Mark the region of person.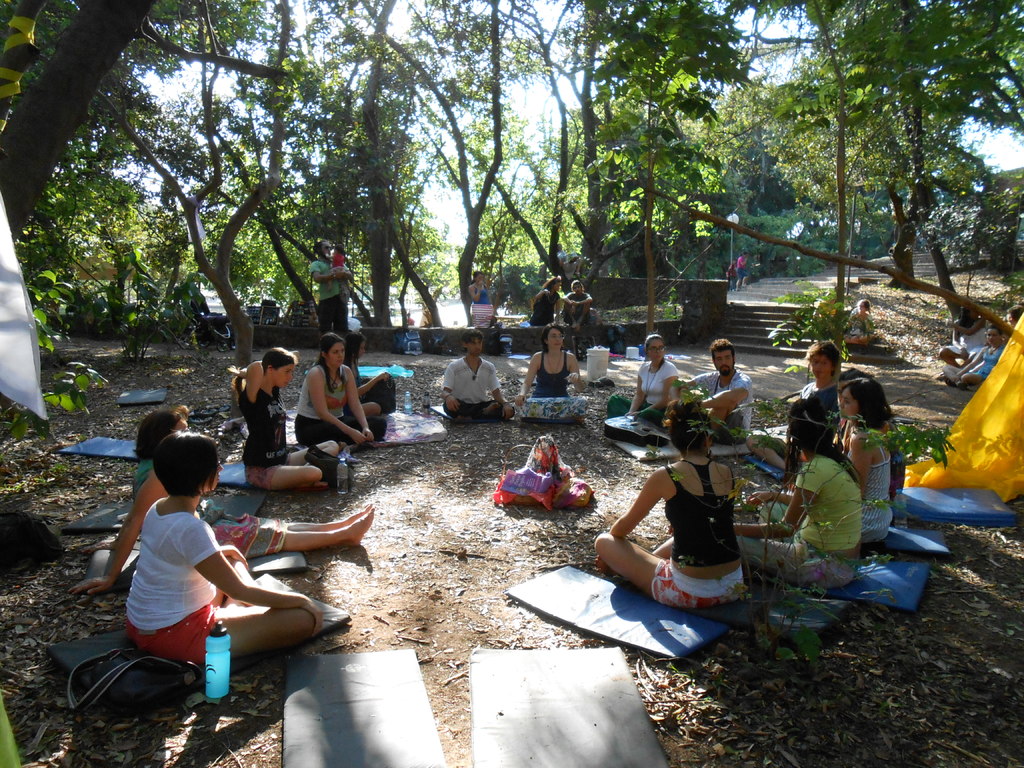
Region: region(516, 328, 589, 422).
